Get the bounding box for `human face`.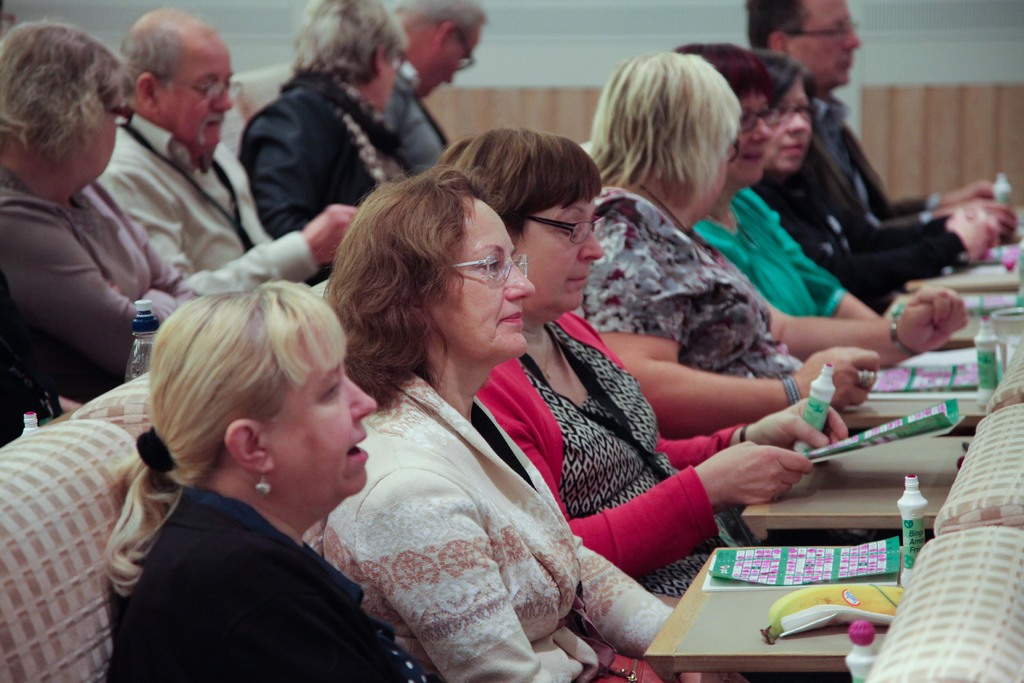
rect(435, 202, 531, 359).
